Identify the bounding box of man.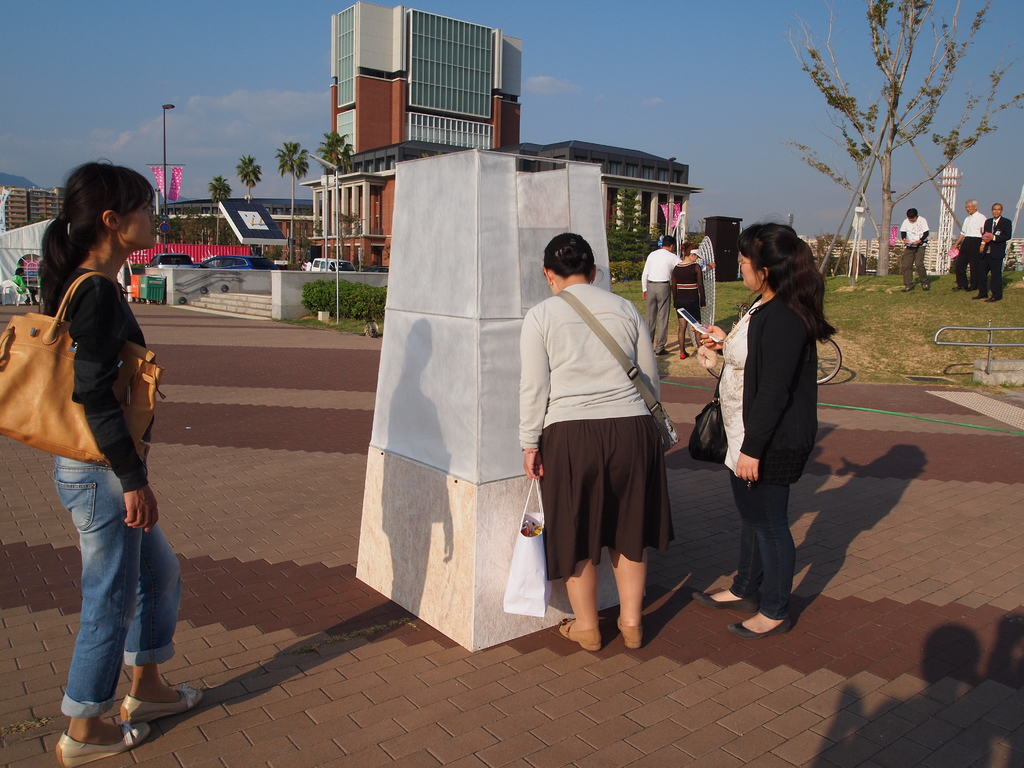
locate(304, 260, 312, 271).
